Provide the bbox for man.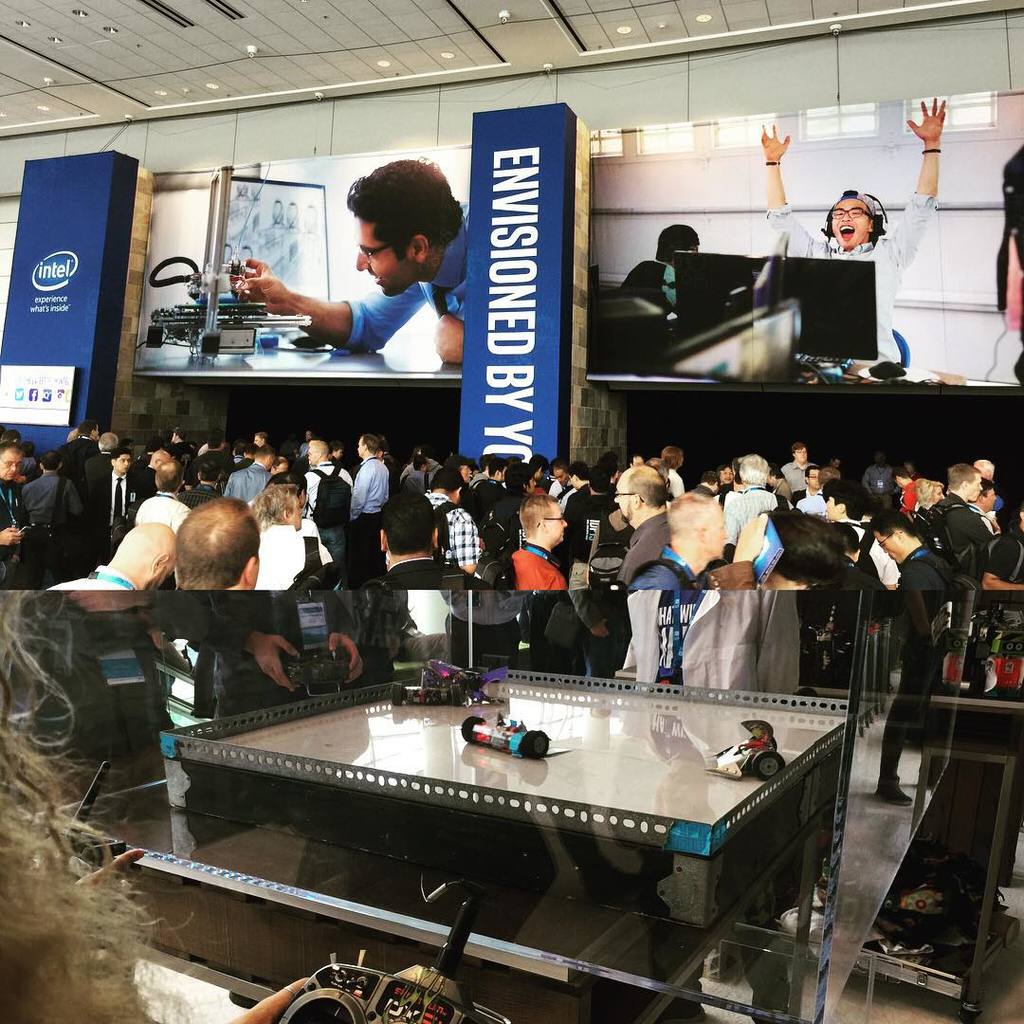
detection(184, 448, 214, 502).
